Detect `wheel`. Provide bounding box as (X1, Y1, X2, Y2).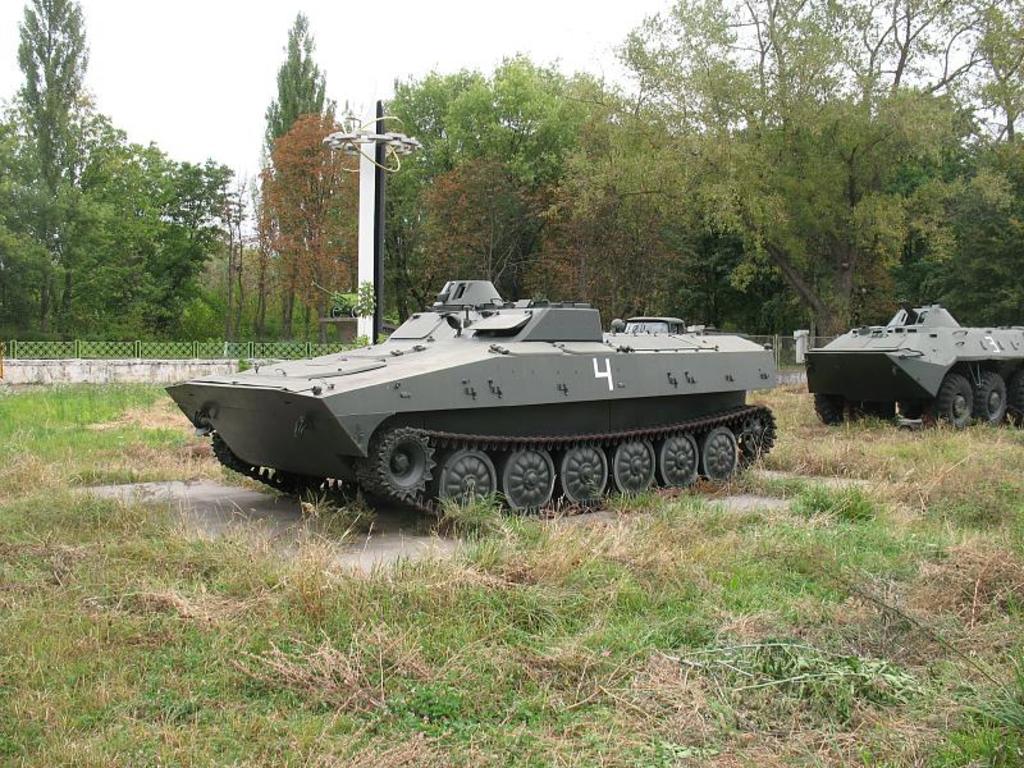
(381, 434, 435, 497).
